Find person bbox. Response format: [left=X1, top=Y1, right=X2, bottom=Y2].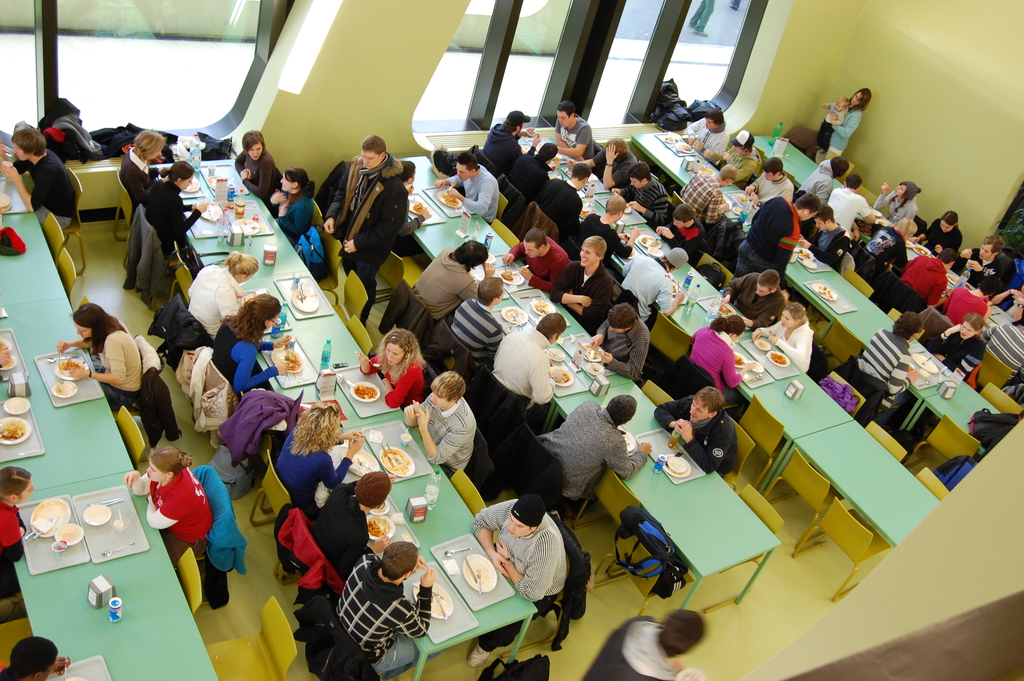
[left=732, top=193, right=821, bottom=275].
